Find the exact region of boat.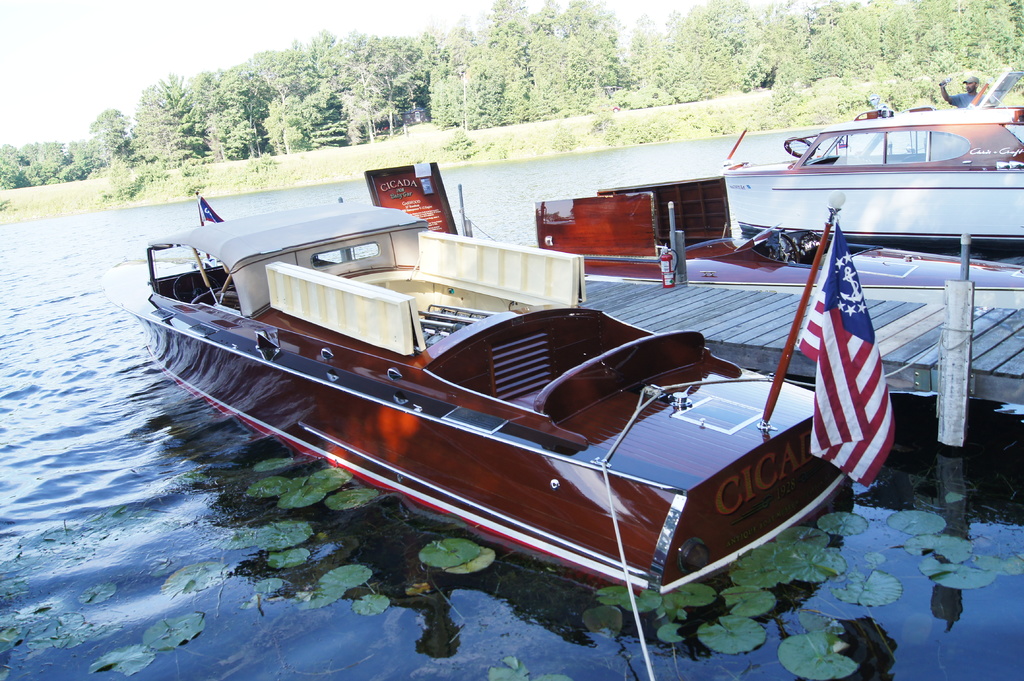
Exact region: x1=154, y1=184, x2=874, y2=622.
